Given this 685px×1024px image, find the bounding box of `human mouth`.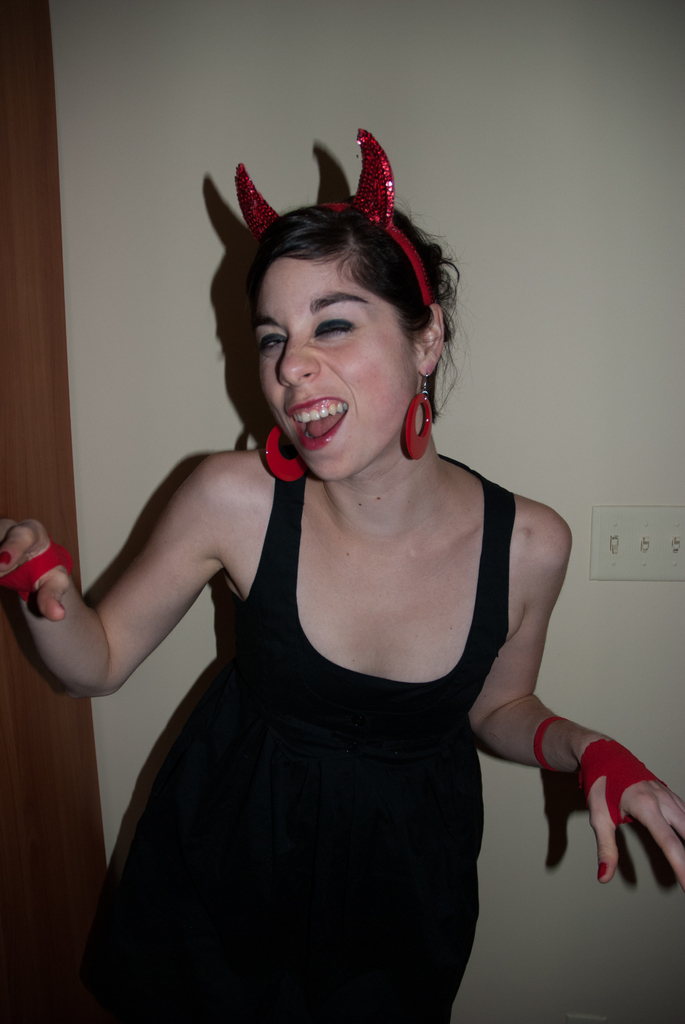
Rect(287, 390, 344, 460).
